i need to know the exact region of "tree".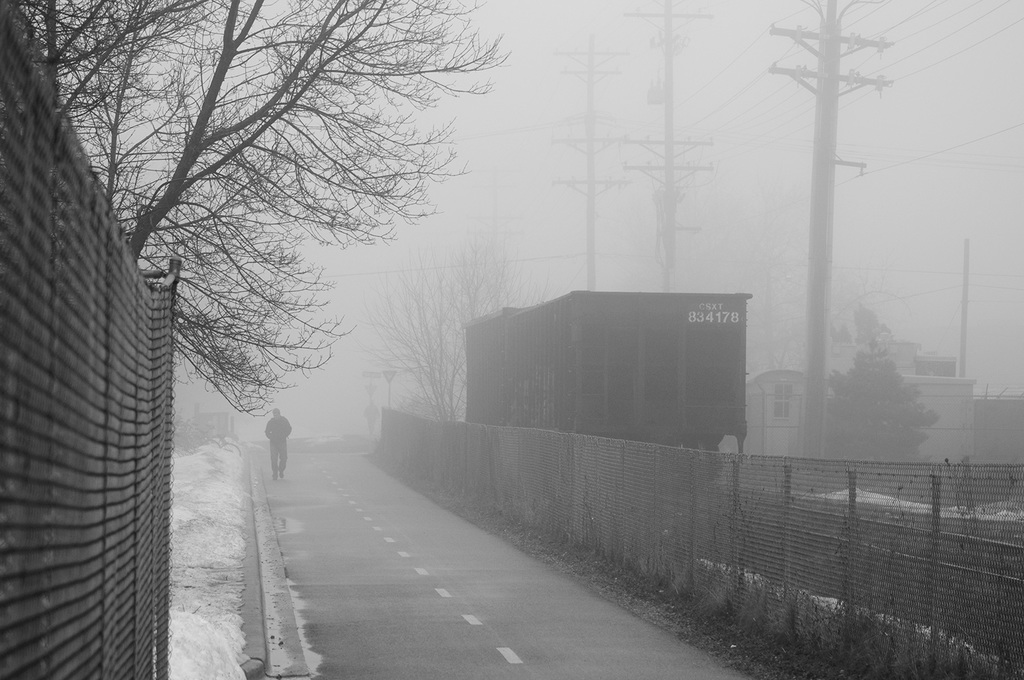
Region: crop(36, 0, 531, 581).
